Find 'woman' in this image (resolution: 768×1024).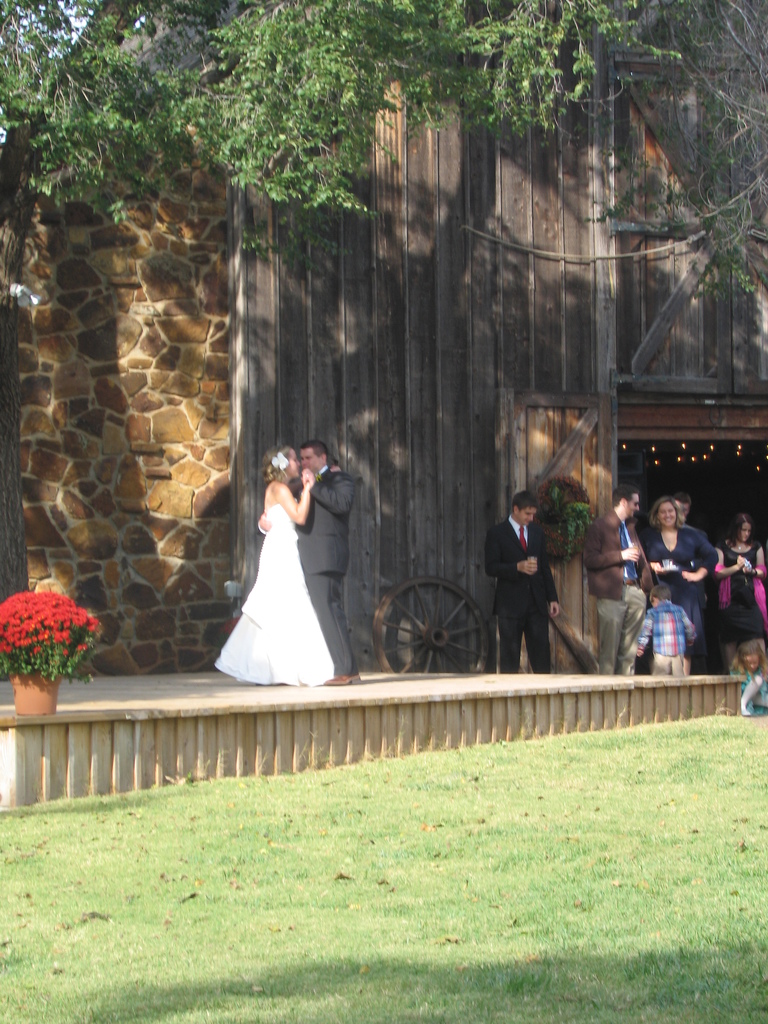
detection(640, 490, 728, 663).
